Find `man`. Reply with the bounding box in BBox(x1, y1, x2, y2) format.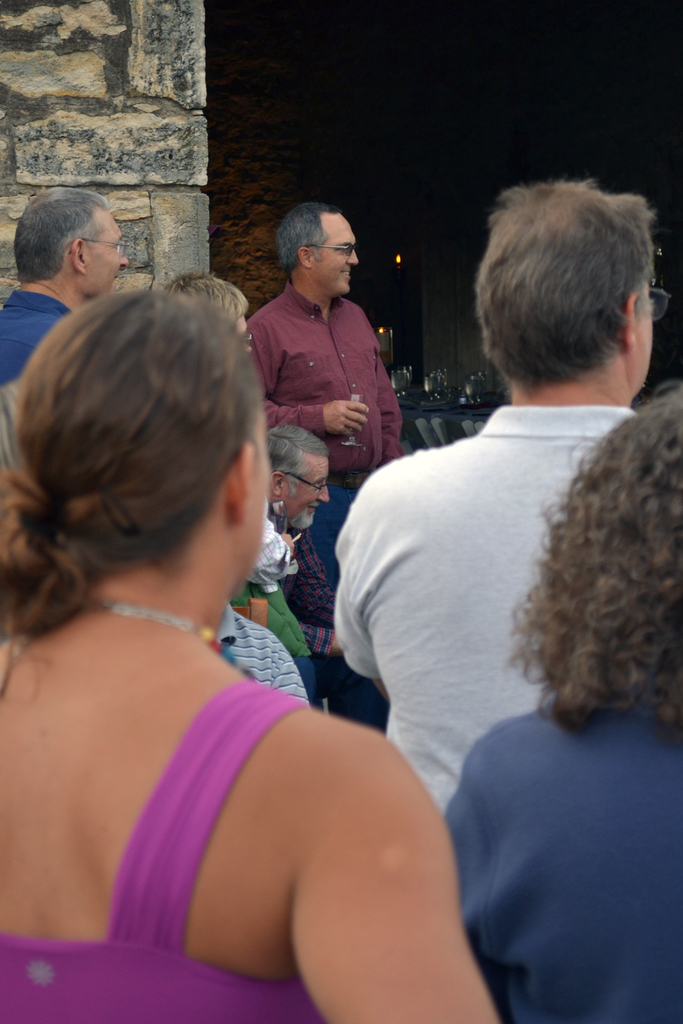
BBox(158, 270, 296, 590).
